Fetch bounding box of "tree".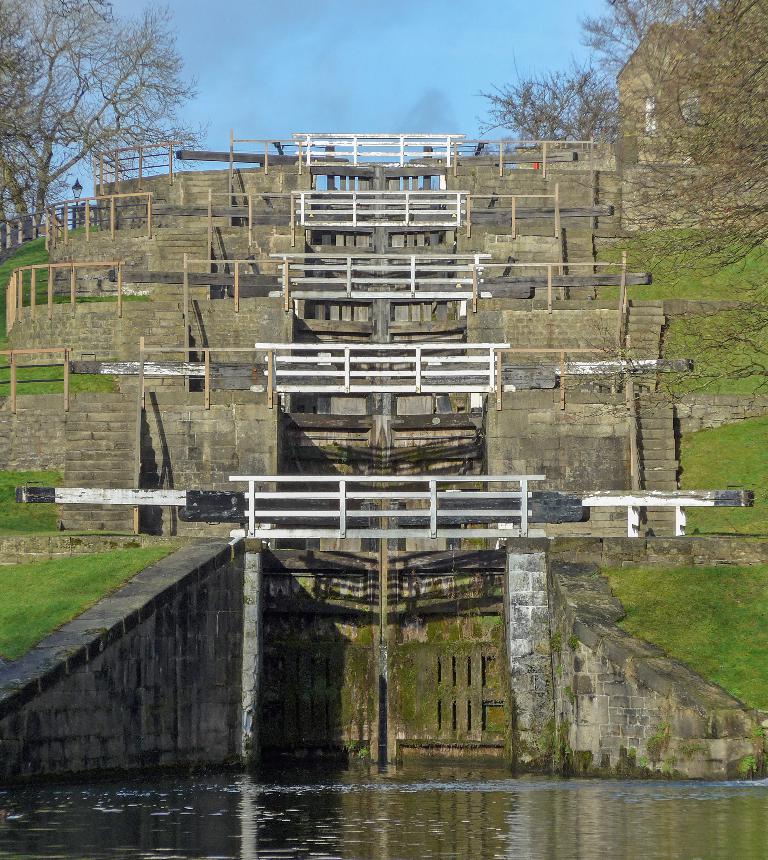
Bbox: crop(475, 0, 767, 224).
